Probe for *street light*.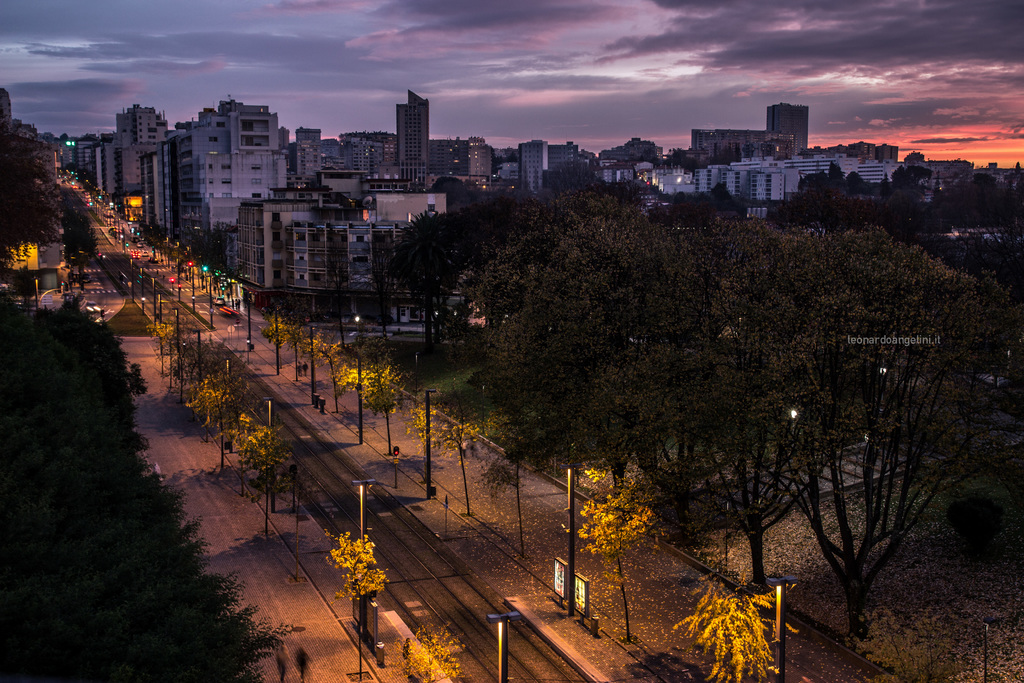
Probe result: BBox(193, 327, 204, 390).
